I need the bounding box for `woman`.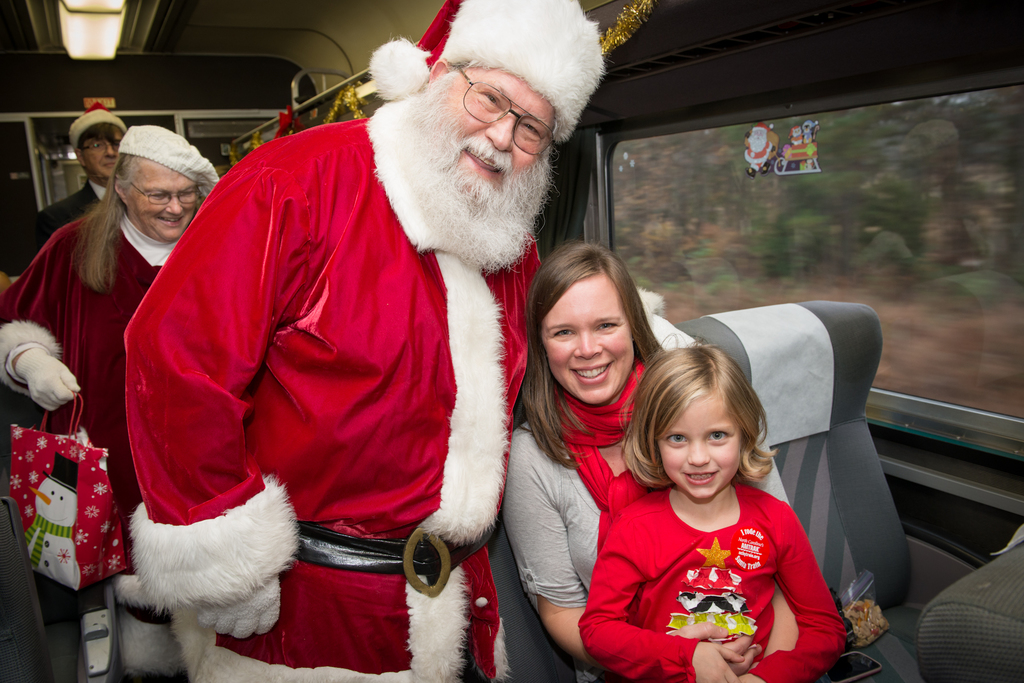
Here it is: (0, 124, 220, 572).
